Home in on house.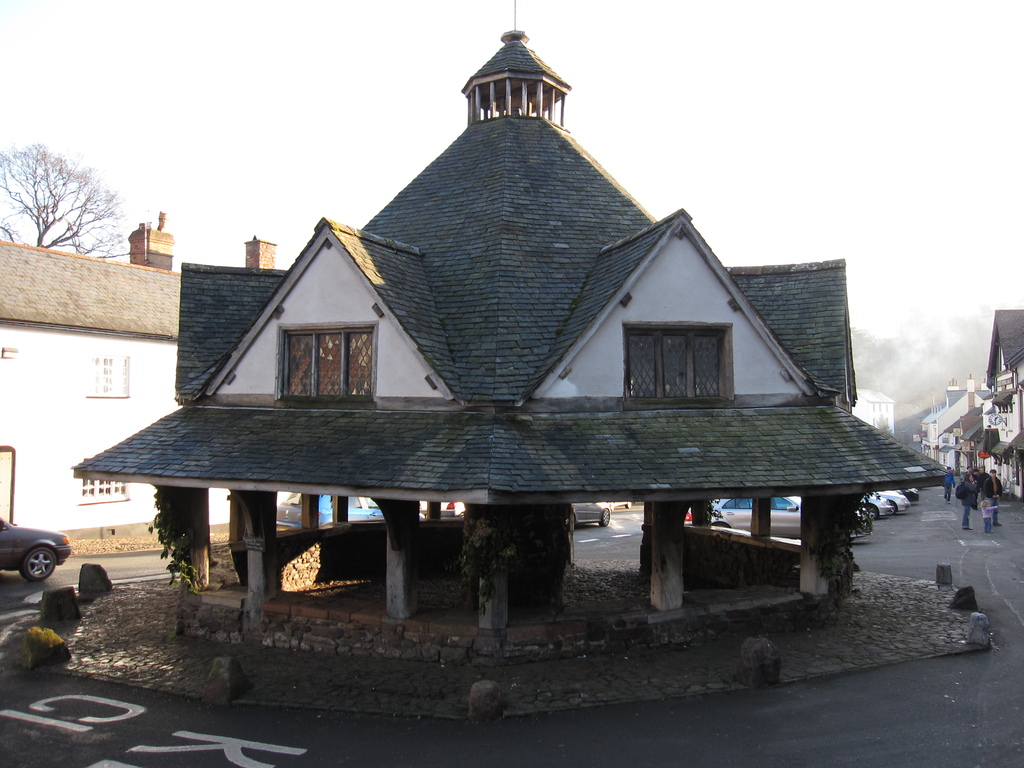
Homed in at (3,236,210,573).
